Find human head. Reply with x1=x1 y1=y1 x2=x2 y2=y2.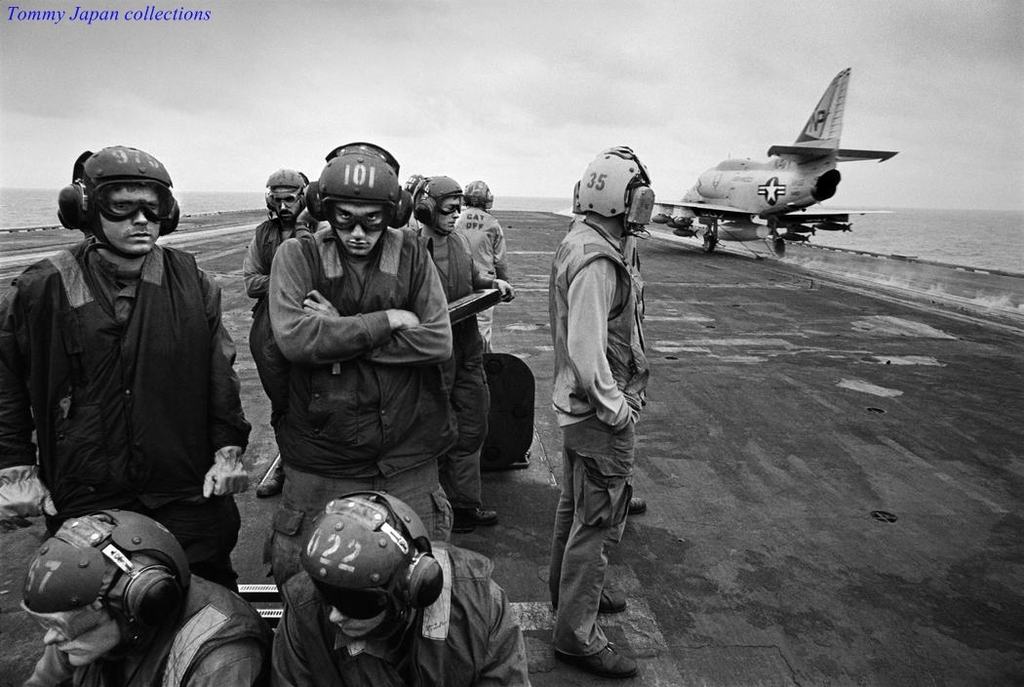
x1=313 y1=147 x2=413 y2=254.
